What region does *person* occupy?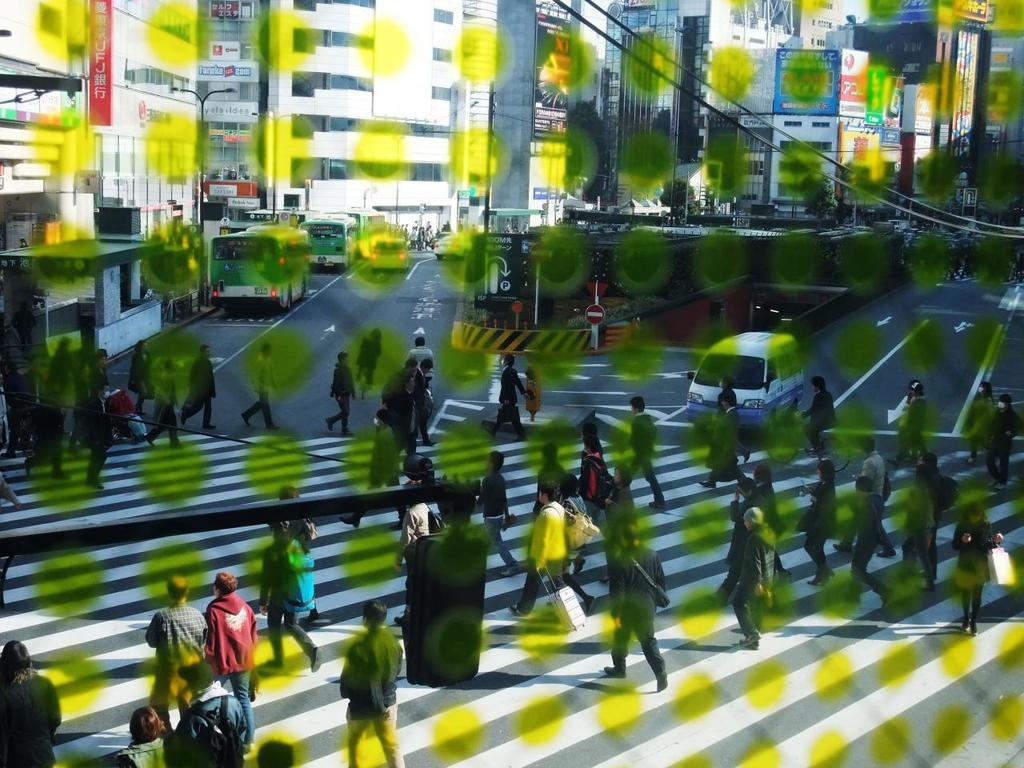
bbox(327, 342, 343, 434).
